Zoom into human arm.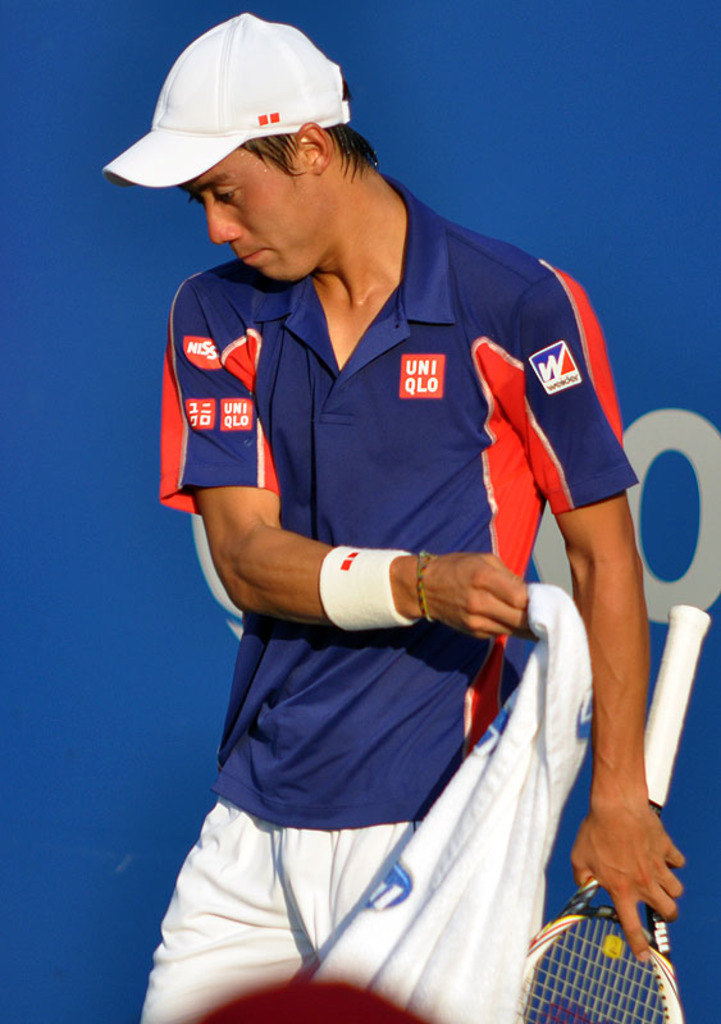
Zoom target: left=544, top=357, right=684, bottom=1012.
